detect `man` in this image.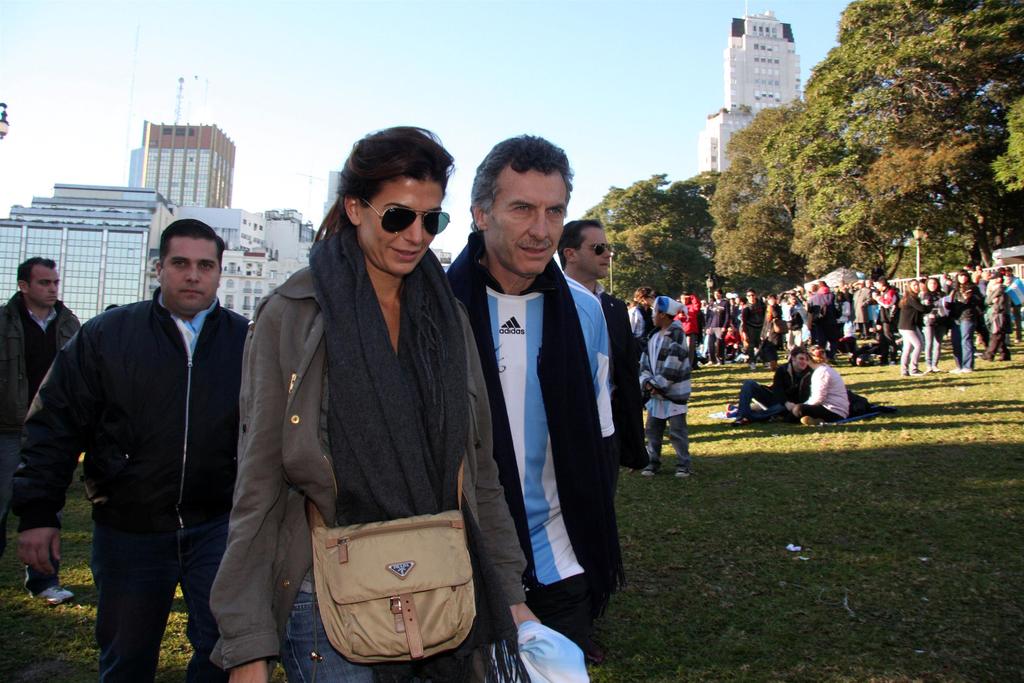
Detection: {"x1": 855, "y1": 279, "x2": 867, "y2": 338}.
